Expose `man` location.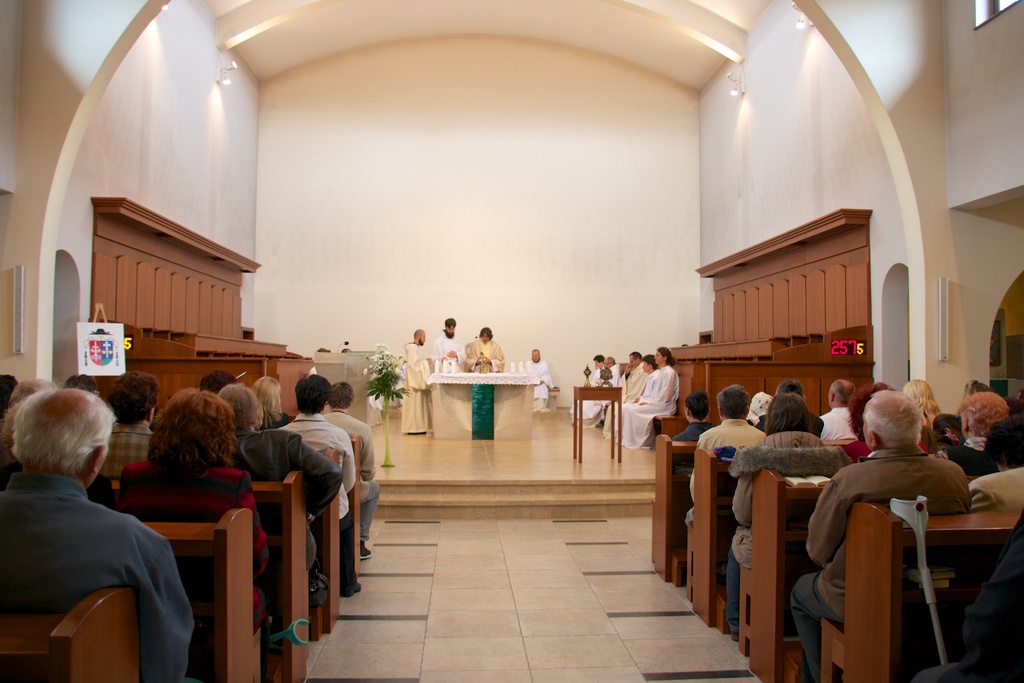
Exposed at <region>942, 389, 1012, 483</region>.
